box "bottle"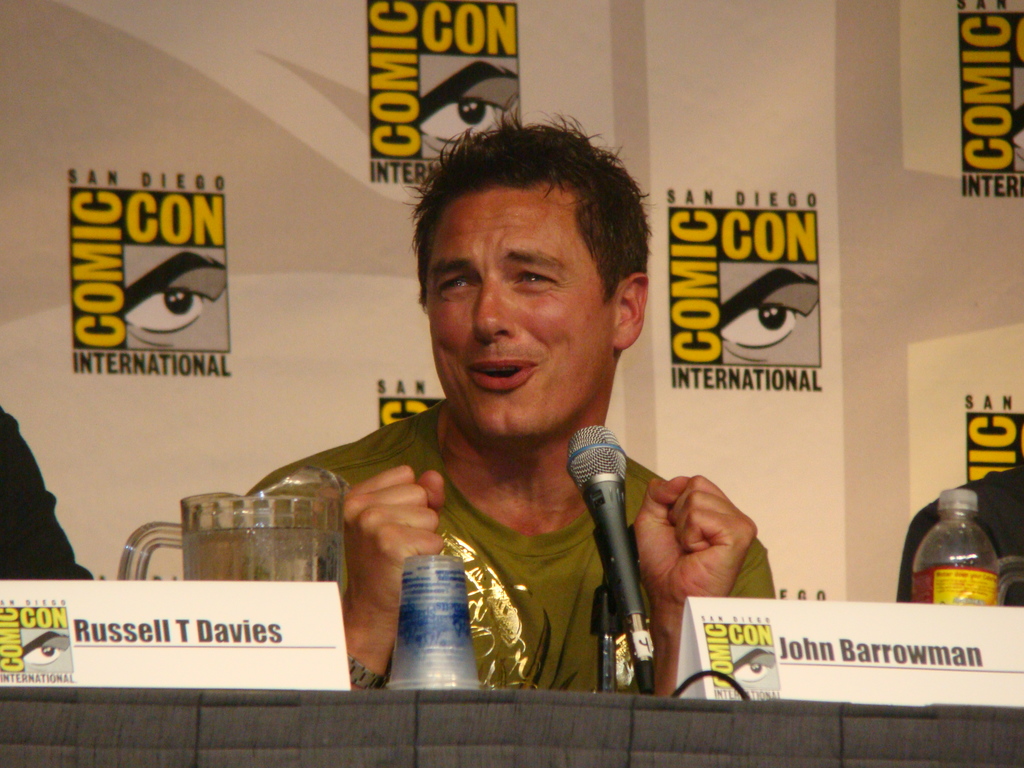
[902, 481, 1004, 604]
